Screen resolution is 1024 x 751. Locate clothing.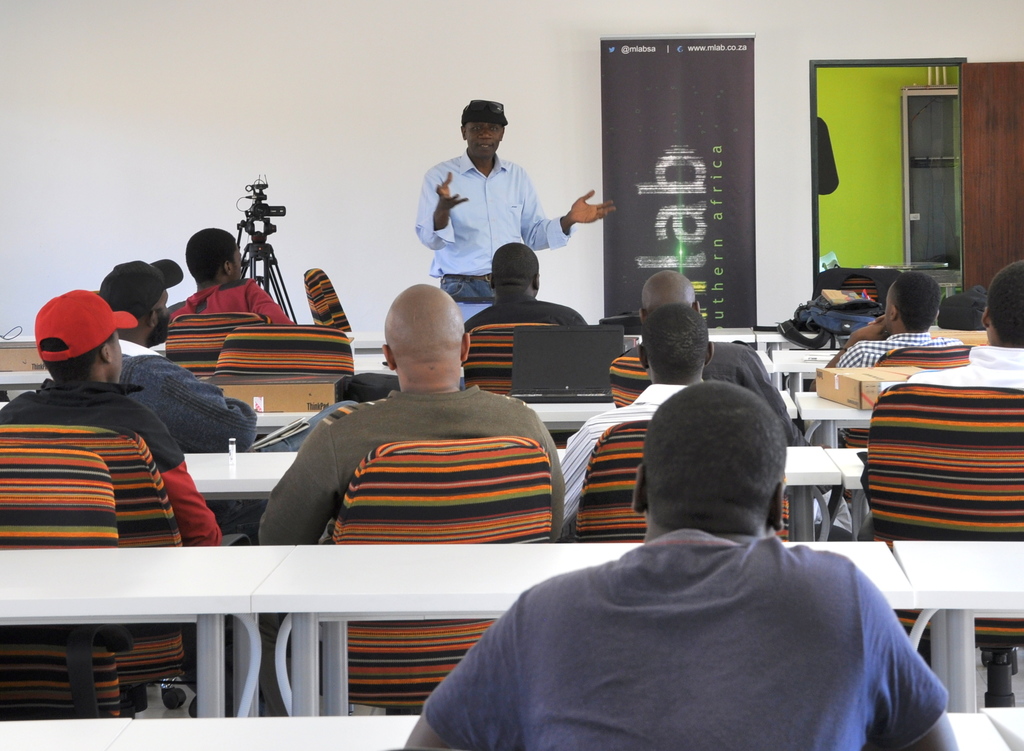
select_region(554, 386, 688, 543).
